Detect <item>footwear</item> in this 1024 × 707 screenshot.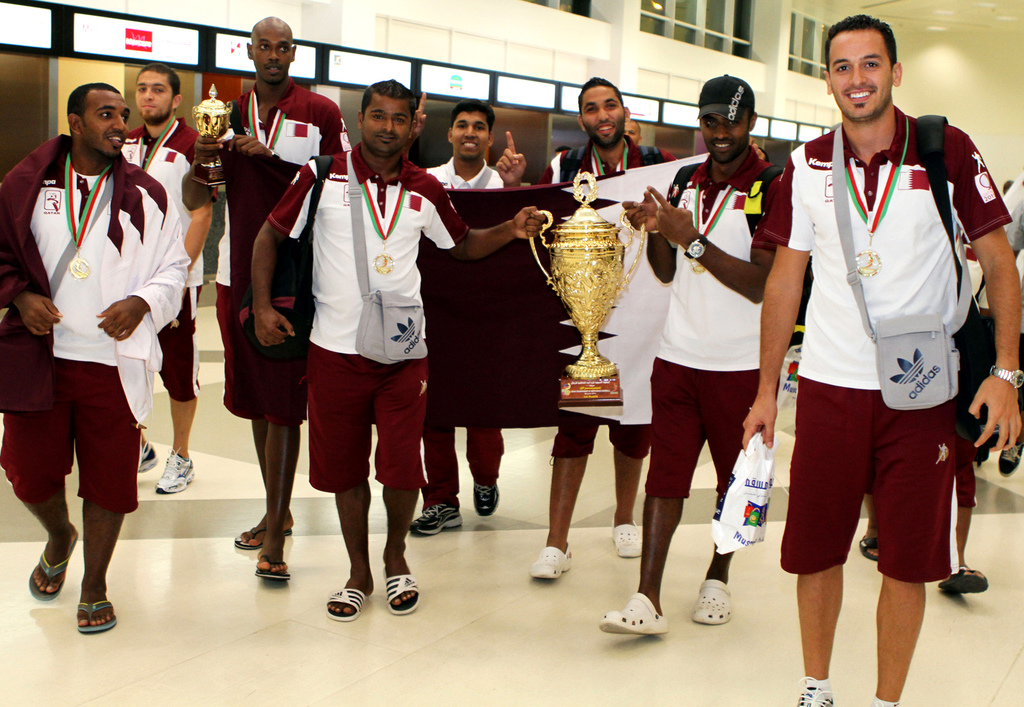
Detection: (left=996, top=427, right=1023, bottom=478).
